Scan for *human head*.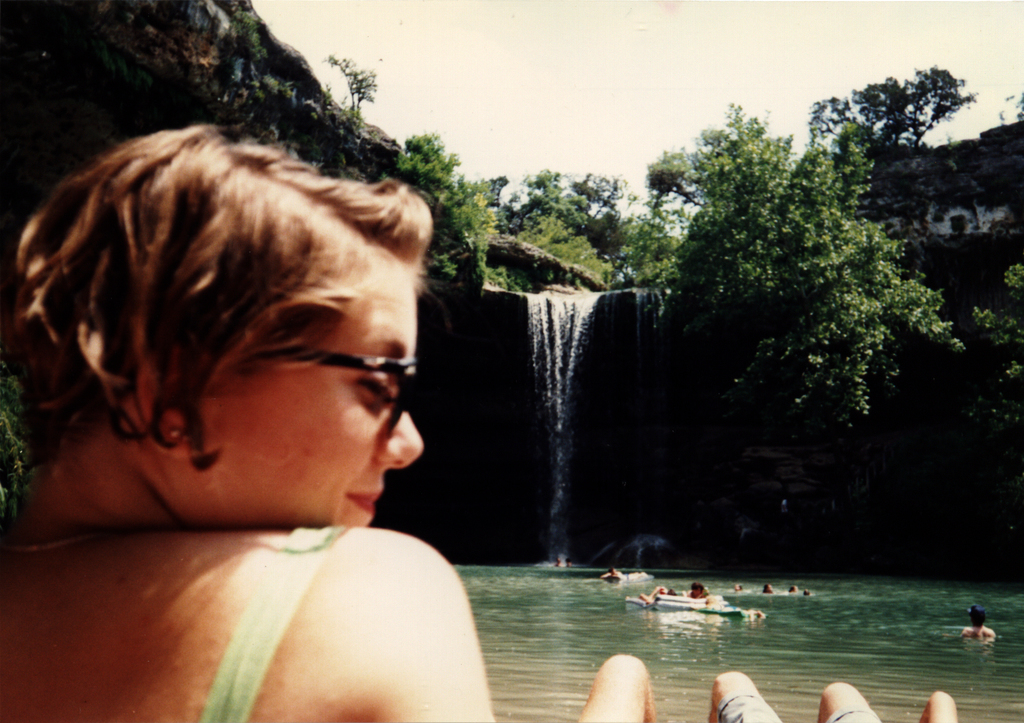
Scan result: 20 132 429 573.
